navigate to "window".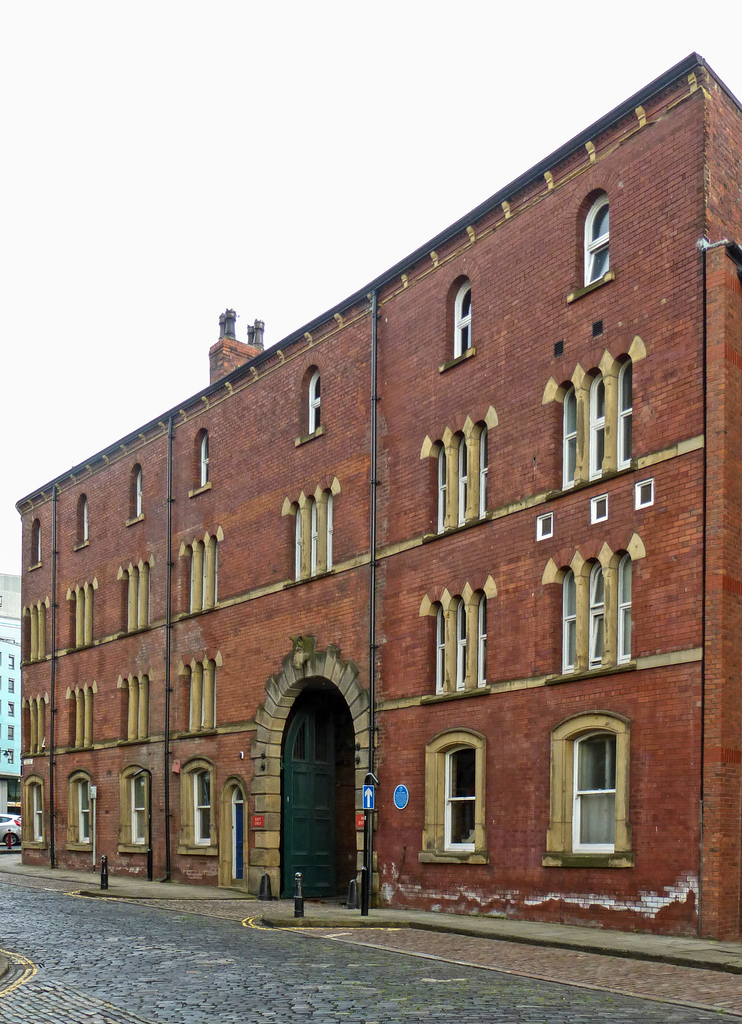
Navigation target: {"x1": 179, "y1": 764, "x2": 218, "y2": 855}.
